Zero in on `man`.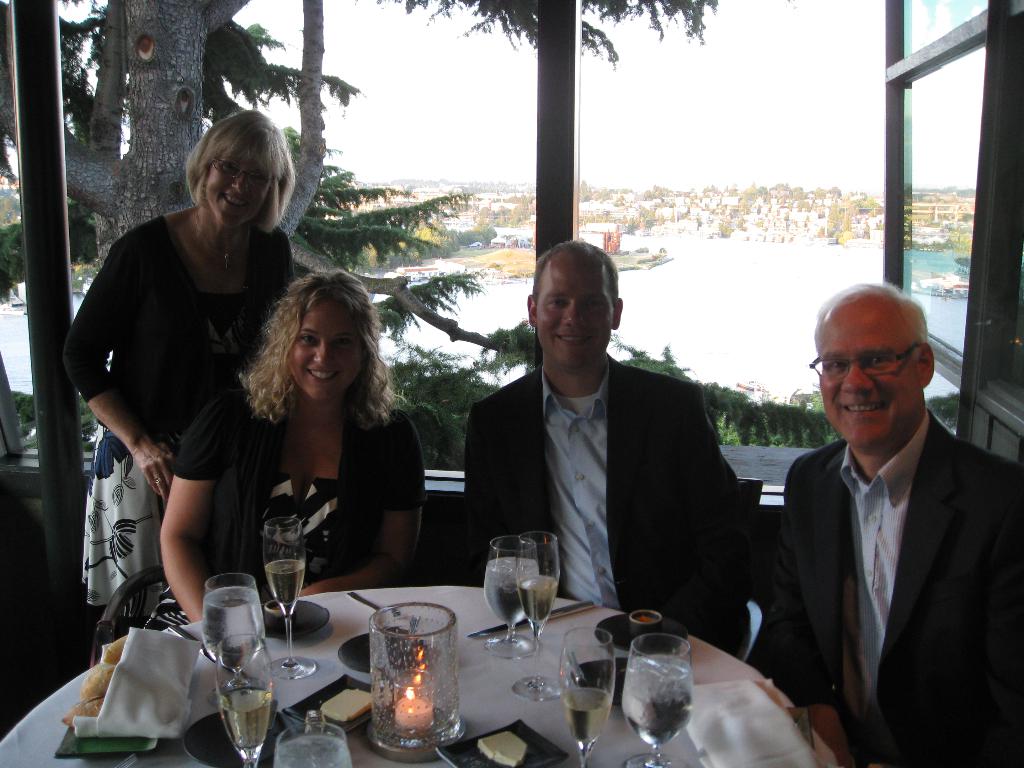
Zeroed in: 463 241 740 655.
